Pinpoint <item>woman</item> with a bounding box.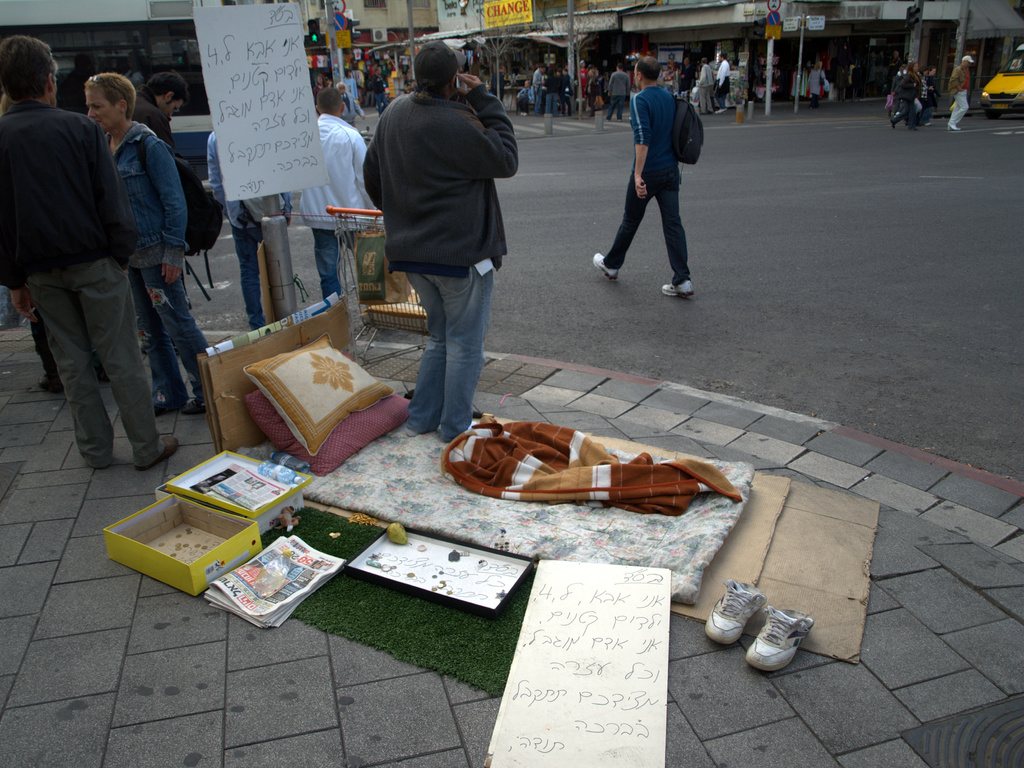
locate(808, 60, 823, 110).
